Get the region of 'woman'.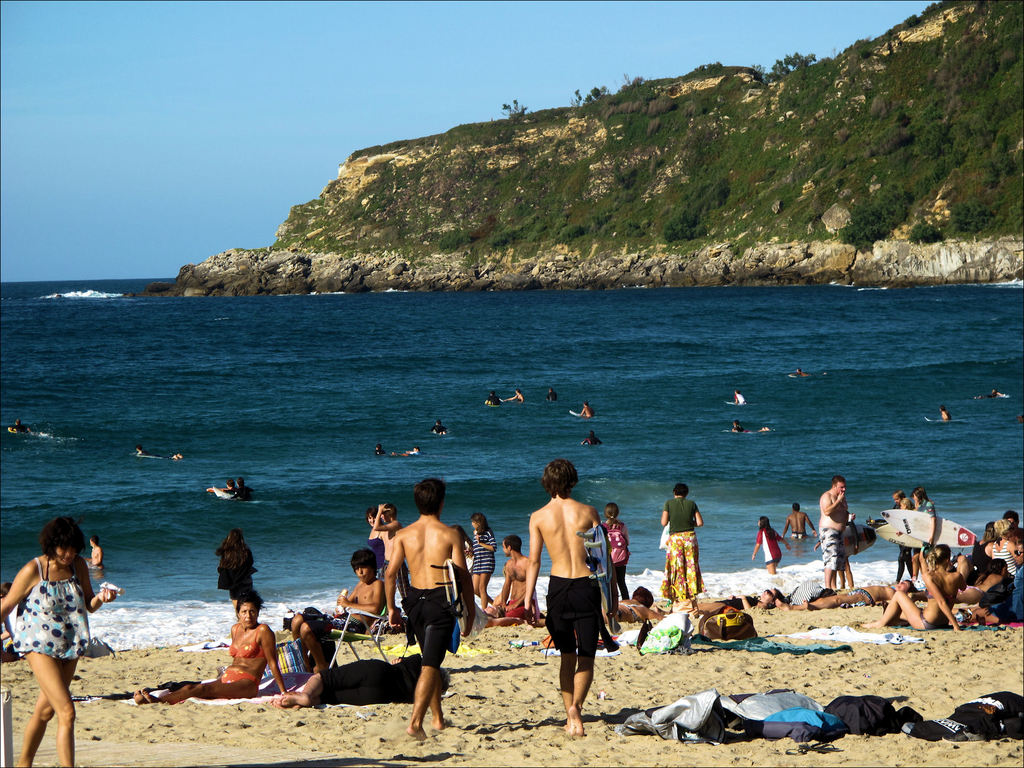
rect(129, 596, 292, 712).
